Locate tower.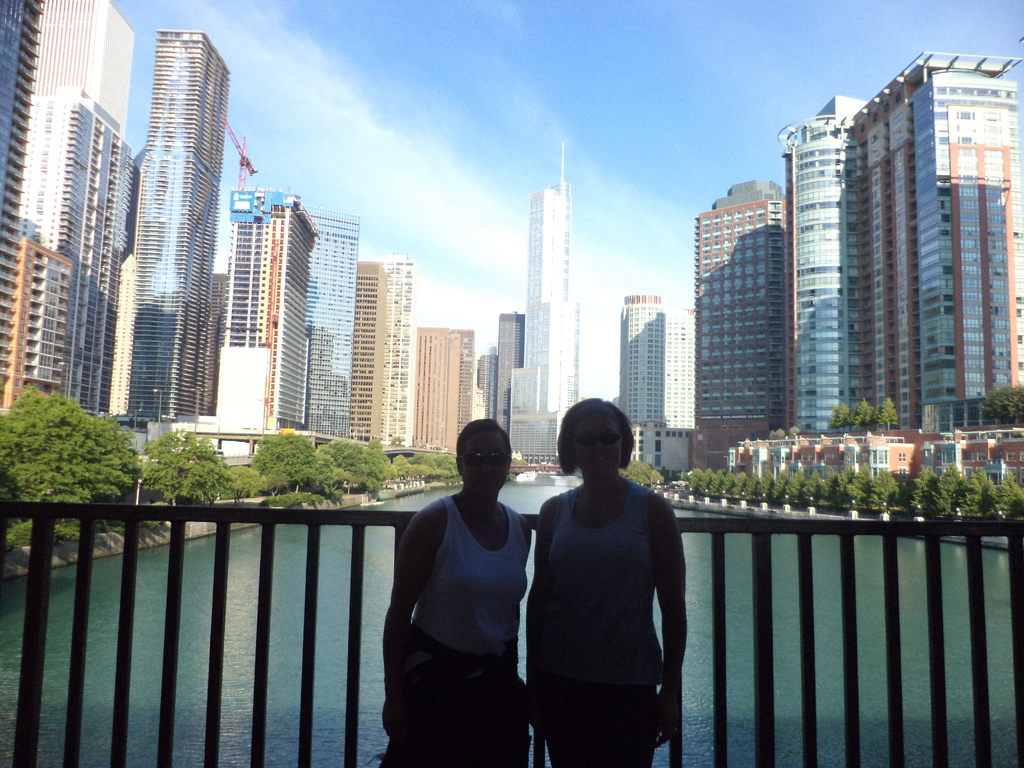
Bounding box: BBox(91, 21, 236, 421).
